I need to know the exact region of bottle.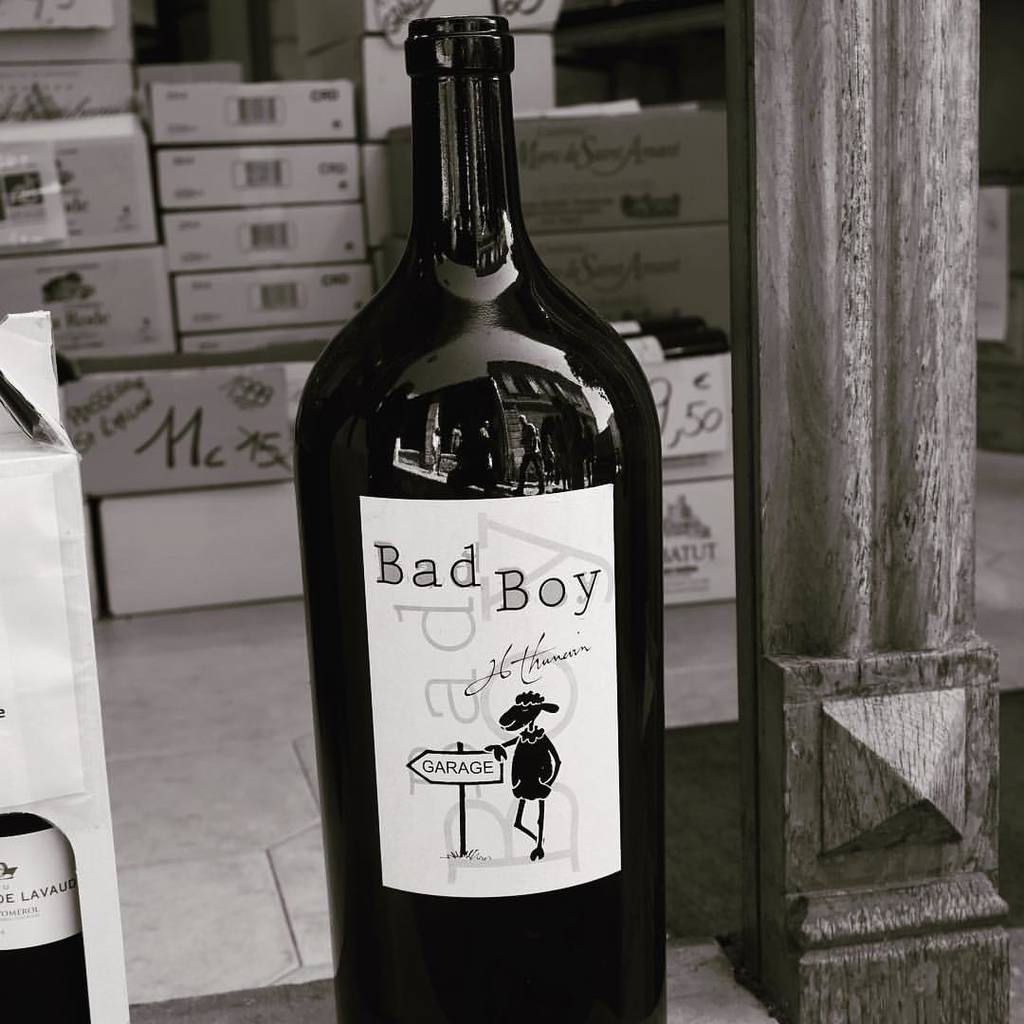
Region: [x1=0, y1=814, x2=87, y2=1023].
